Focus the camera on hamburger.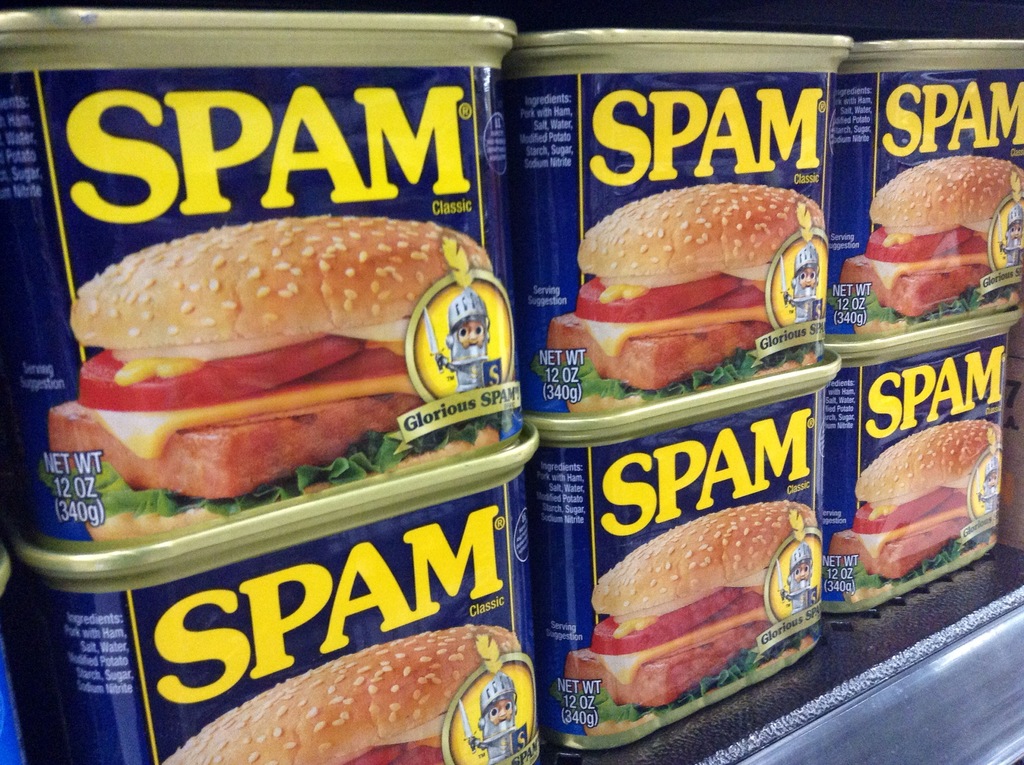
Focus region: l=172, t=628, r=527, b=764.
